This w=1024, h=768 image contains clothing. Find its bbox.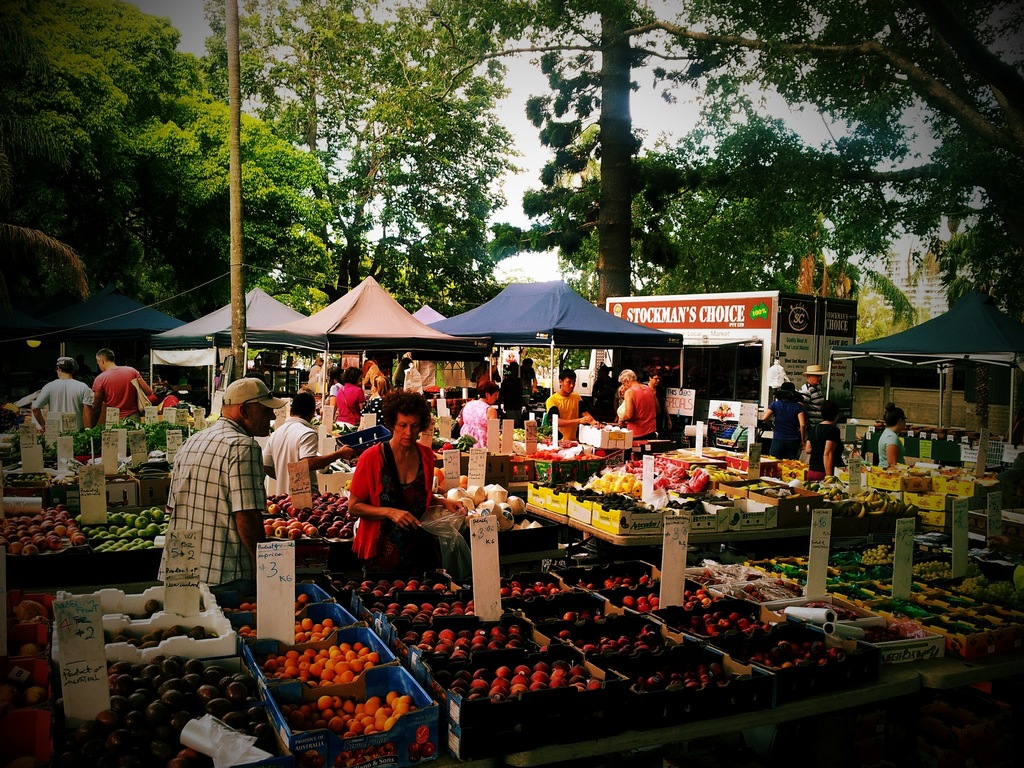
detection(462, 394, 498, 447).
